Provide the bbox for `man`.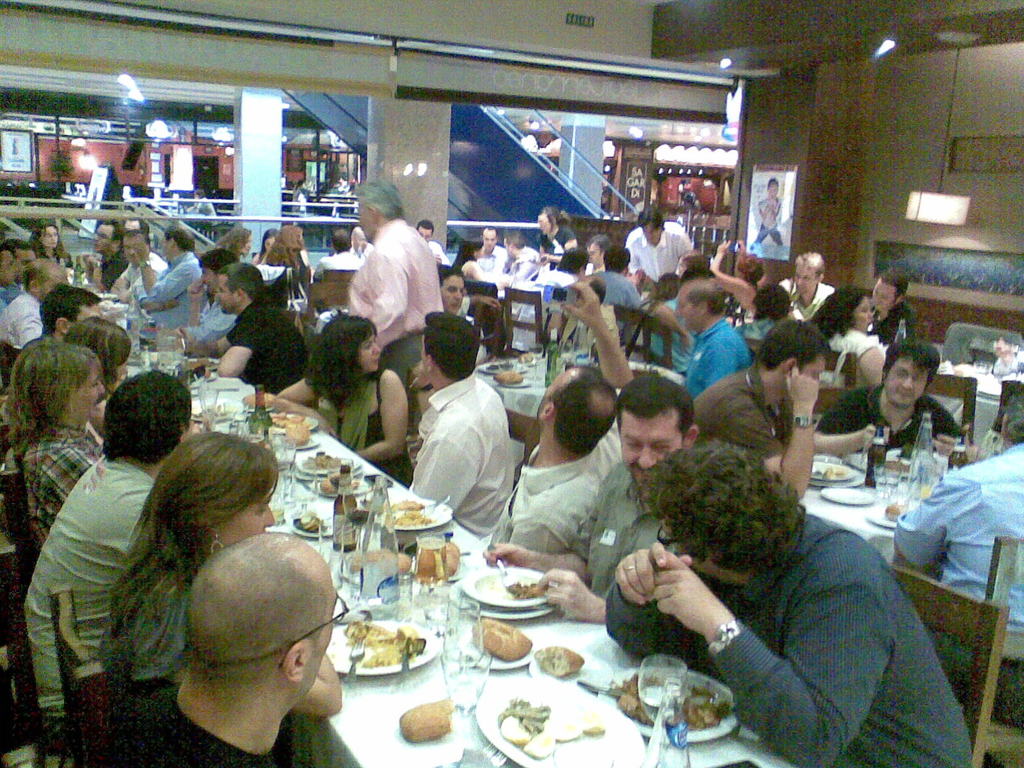
(621, 204, 690, 287).
